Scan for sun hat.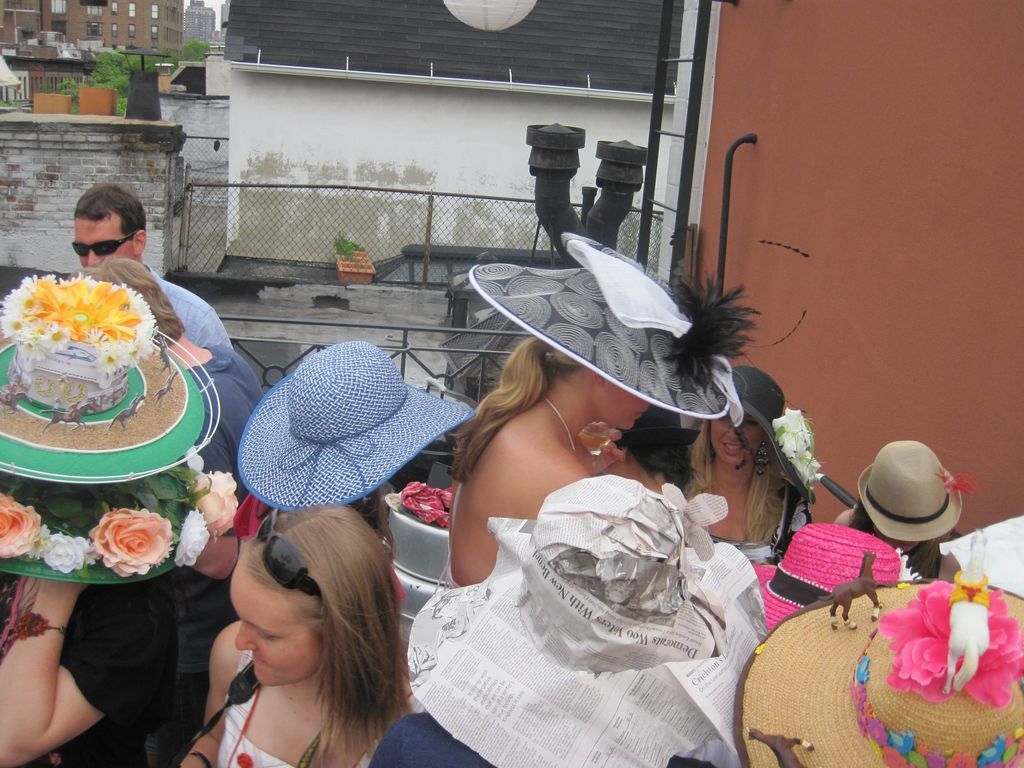
Scan result: 402/470/758/767.
